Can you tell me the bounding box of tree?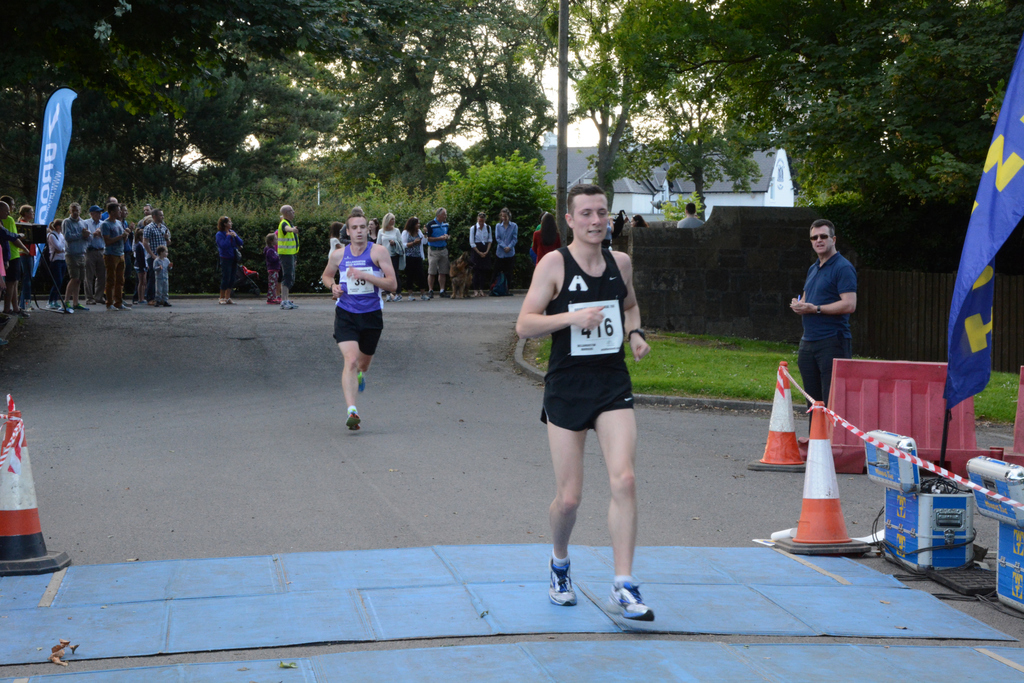
region(252, 0, 417, 206).
